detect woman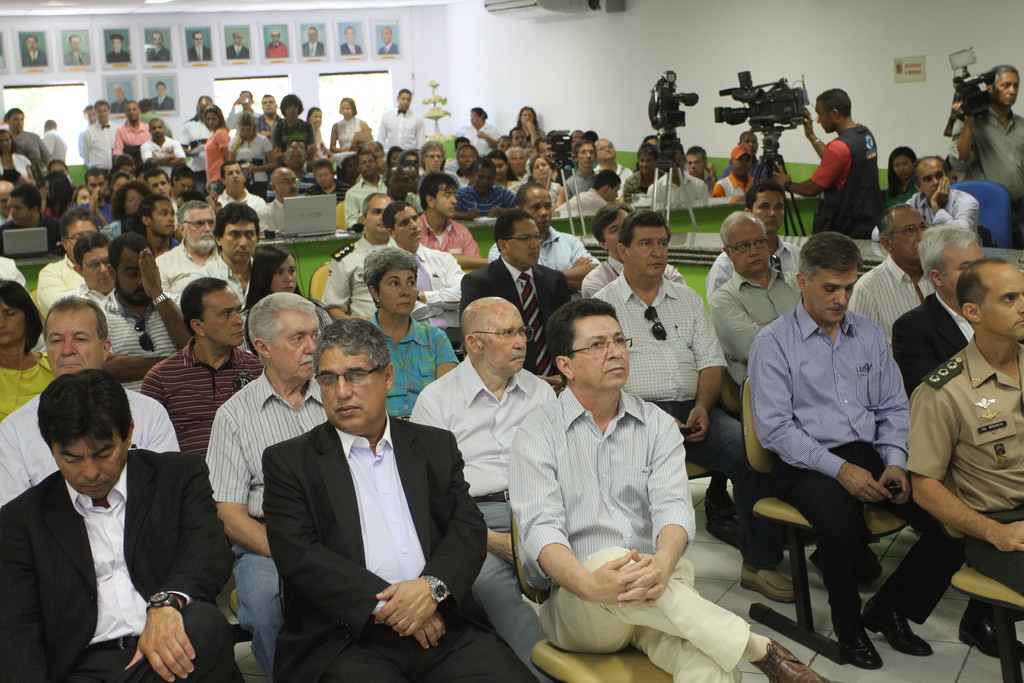
{"x1": 273, "y1": 92, "x2": 316, "y2": 158}
